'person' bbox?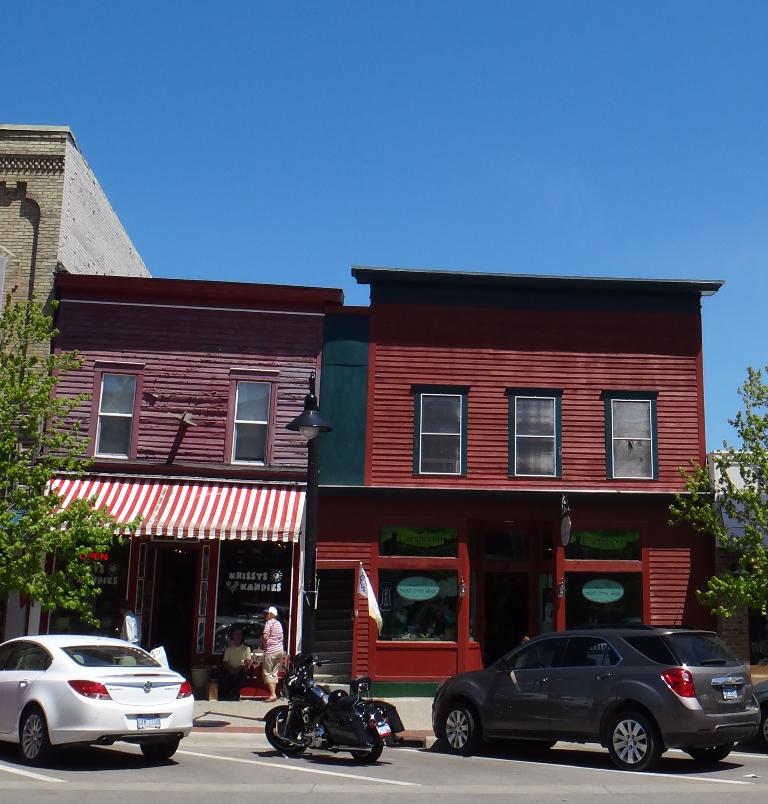
crop(254, 599, 284, 702)
